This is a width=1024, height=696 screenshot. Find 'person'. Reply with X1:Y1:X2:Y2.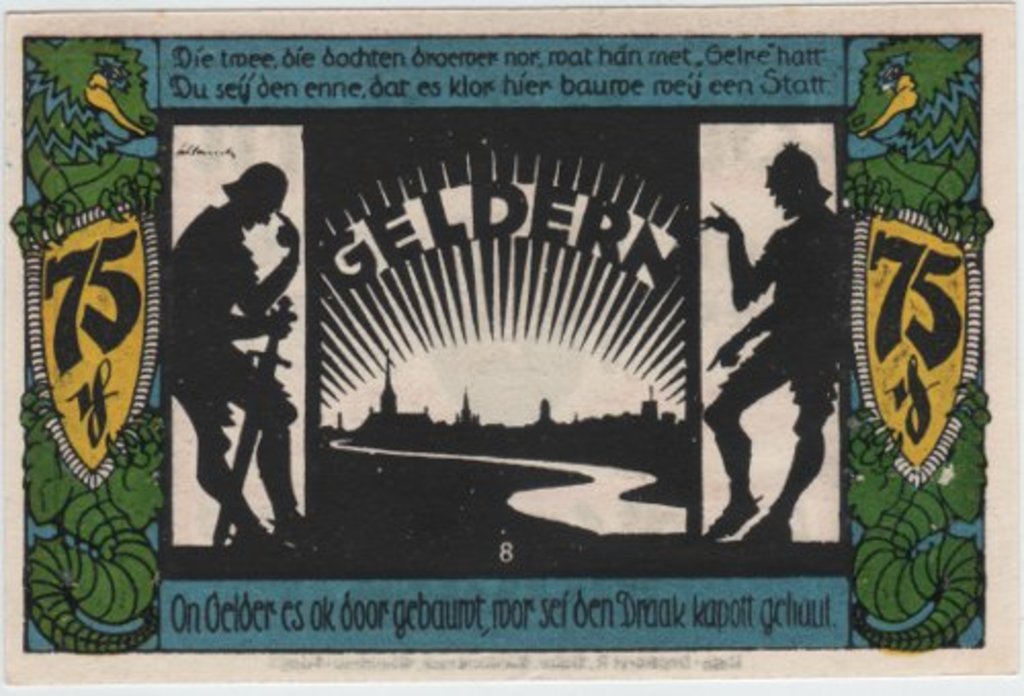
168:166:305:540.
